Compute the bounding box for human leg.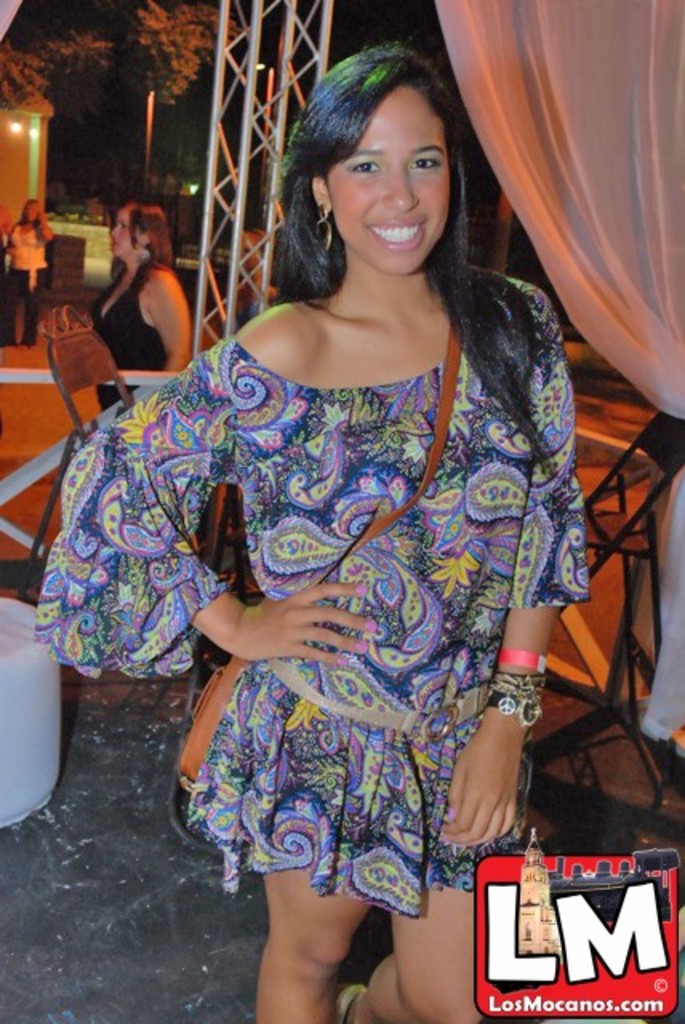
detection(251, 742, 394, 1022).
